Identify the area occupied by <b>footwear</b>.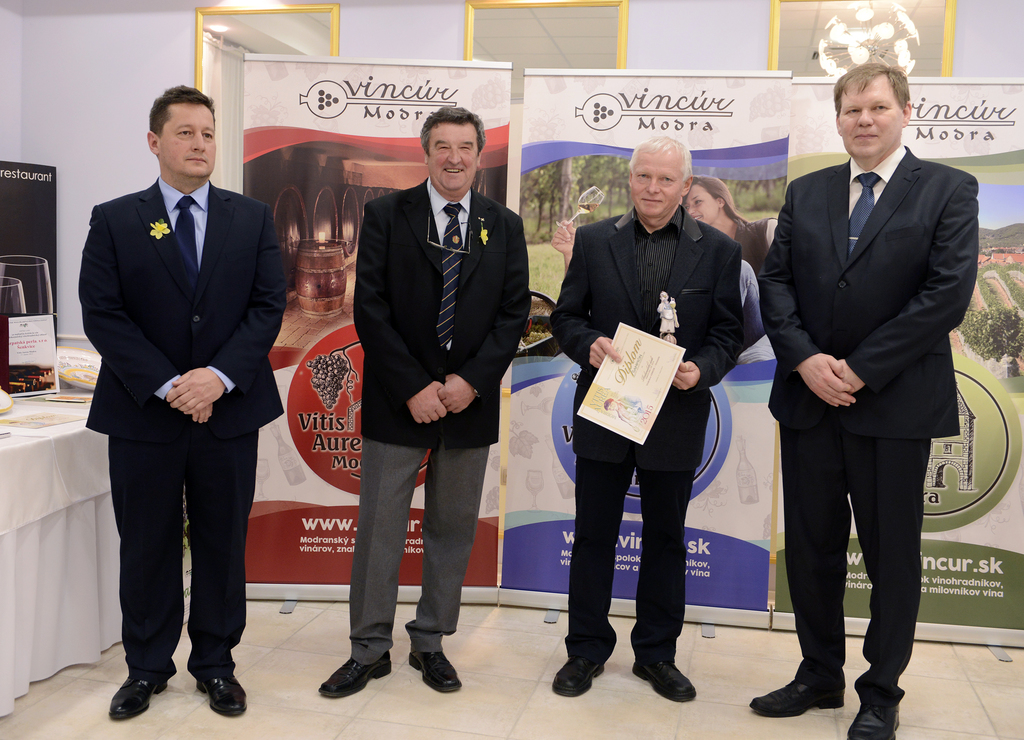
Area: rect(552, 656, 604, 696).
